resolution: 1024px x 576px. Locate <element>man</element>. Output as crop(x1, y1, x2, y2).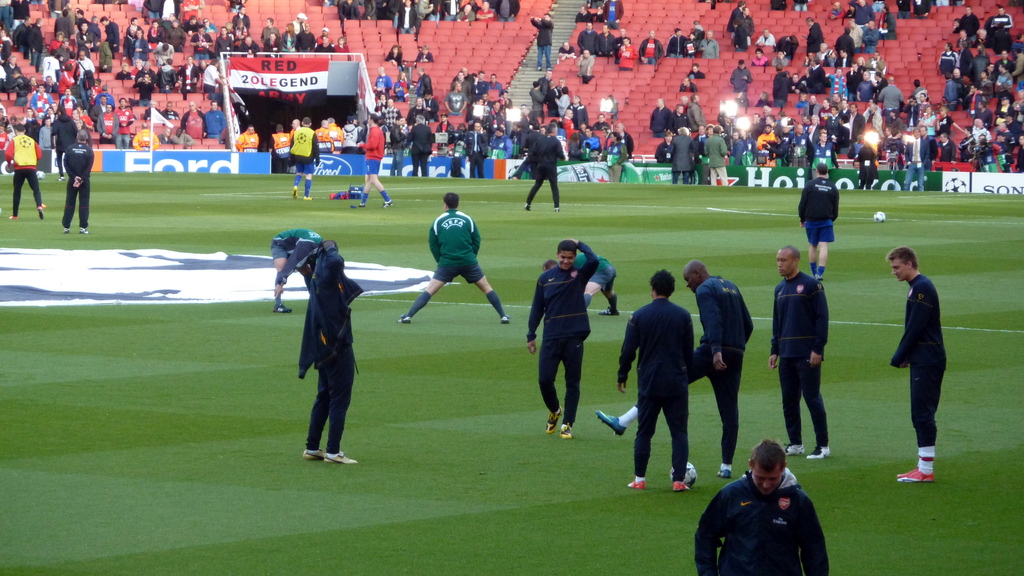
crop(217, 28, 236, 51).
